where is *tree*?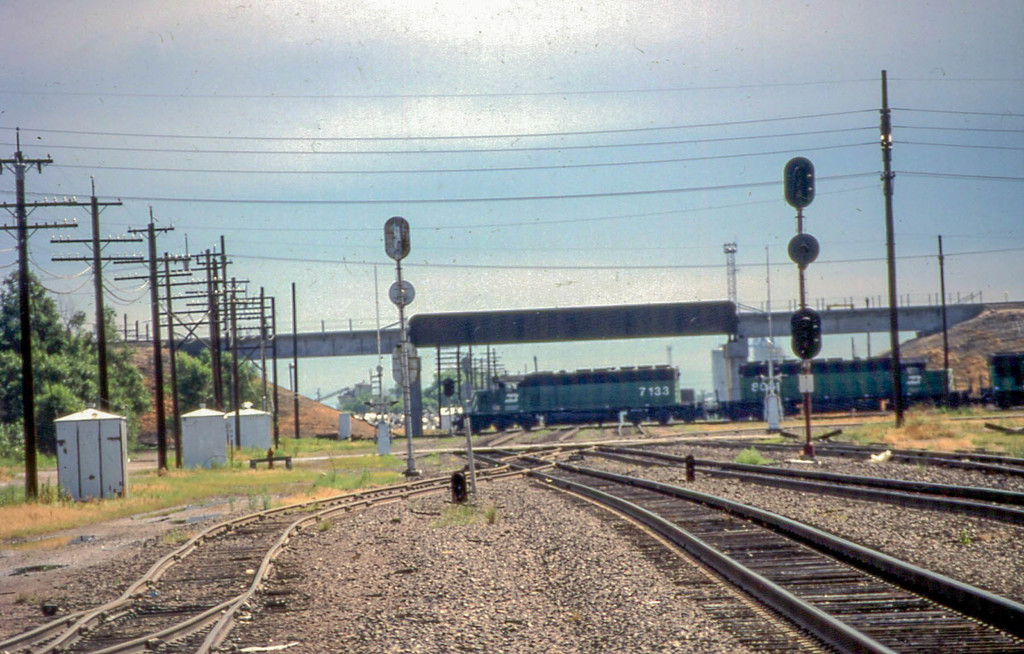
[0, 275, 95, 419].
